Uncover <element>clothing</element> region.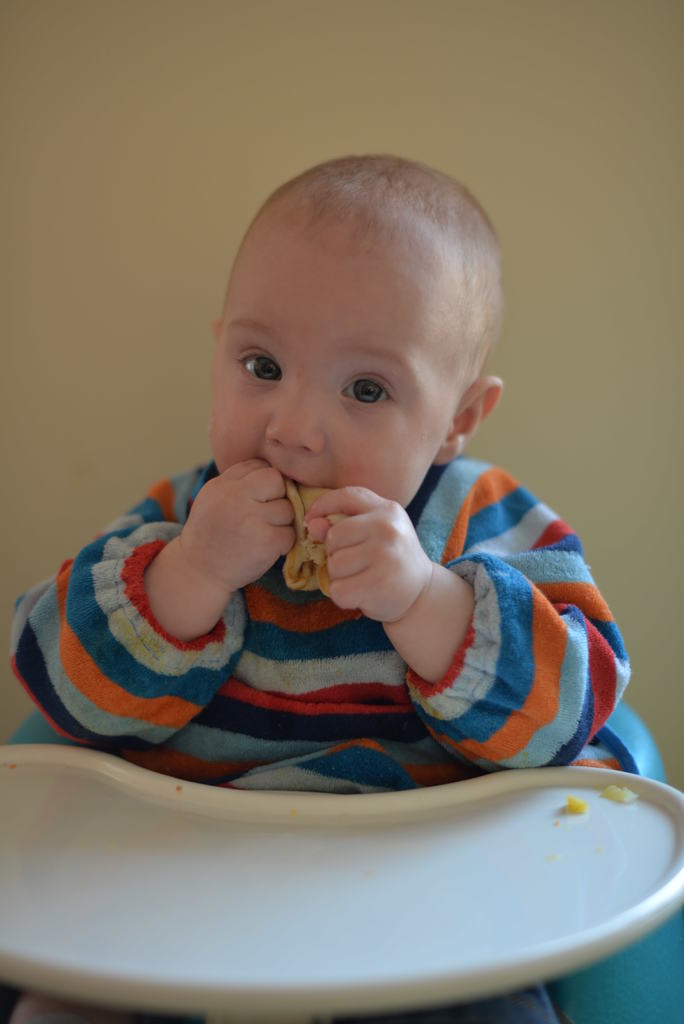
Uncovered: (40,437,608,779).
